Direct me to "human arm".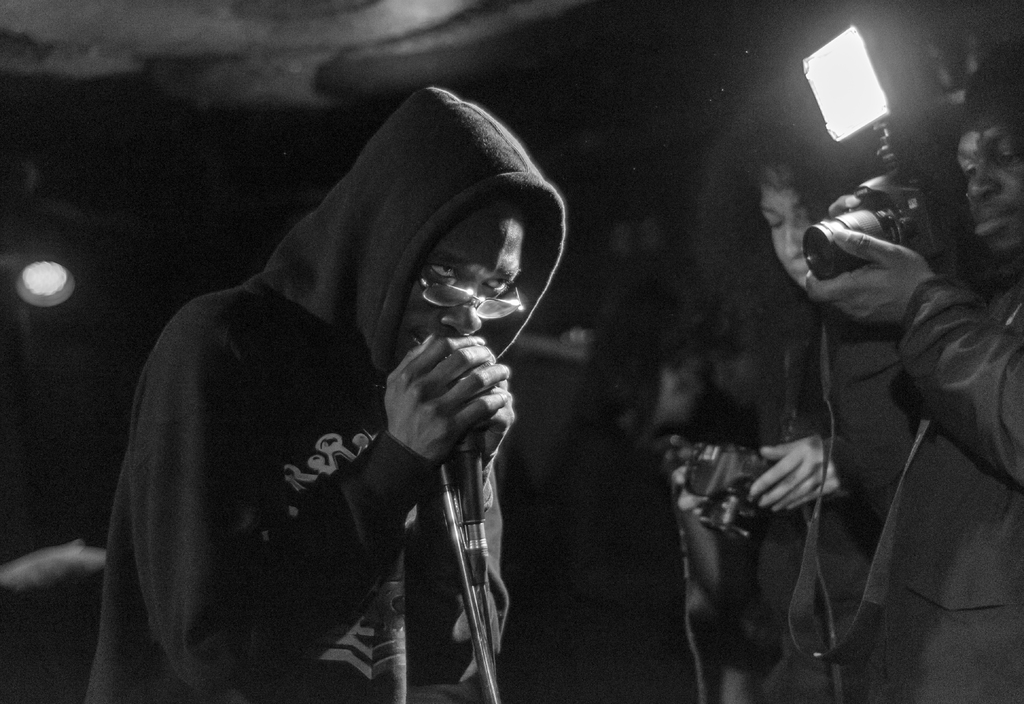
Direction: {"left": 404, "top": 375, "right": 516, "bottom": 703}.
